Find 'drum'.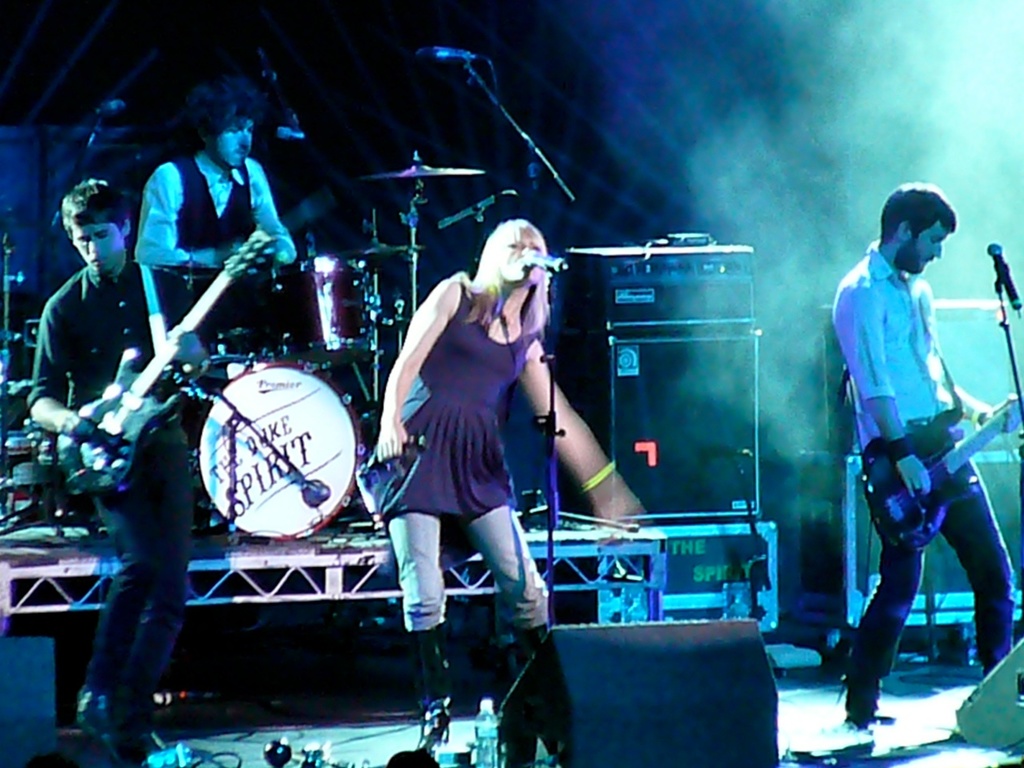
x1=262 y1=255 x2=375 y2=367.
